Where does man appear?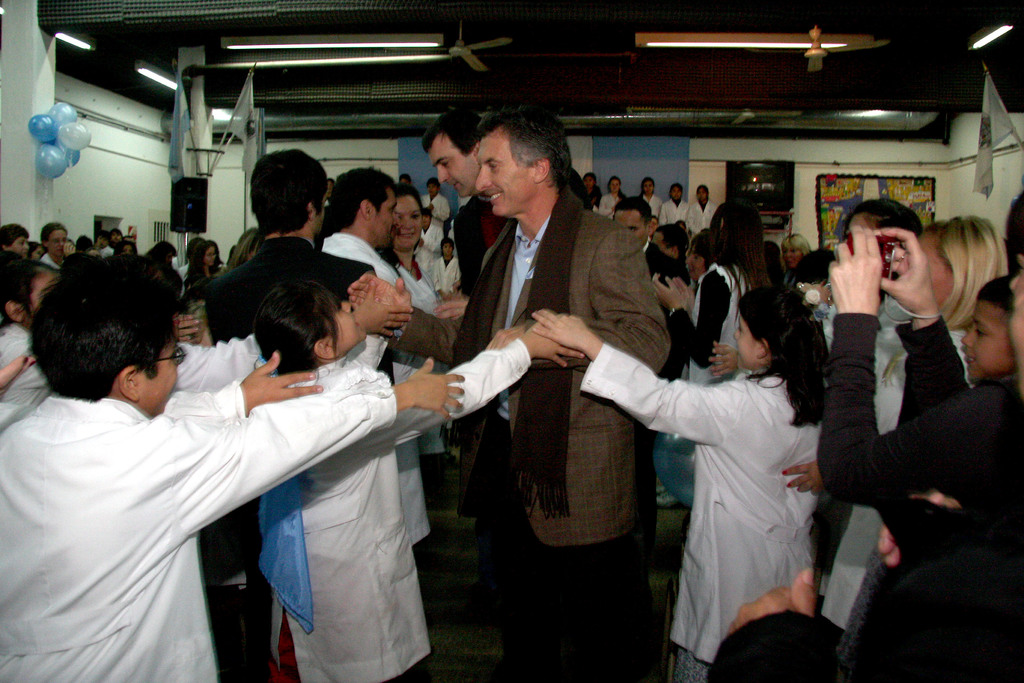
Appears at x1=611, y1=197, x2=673, y2=303.
